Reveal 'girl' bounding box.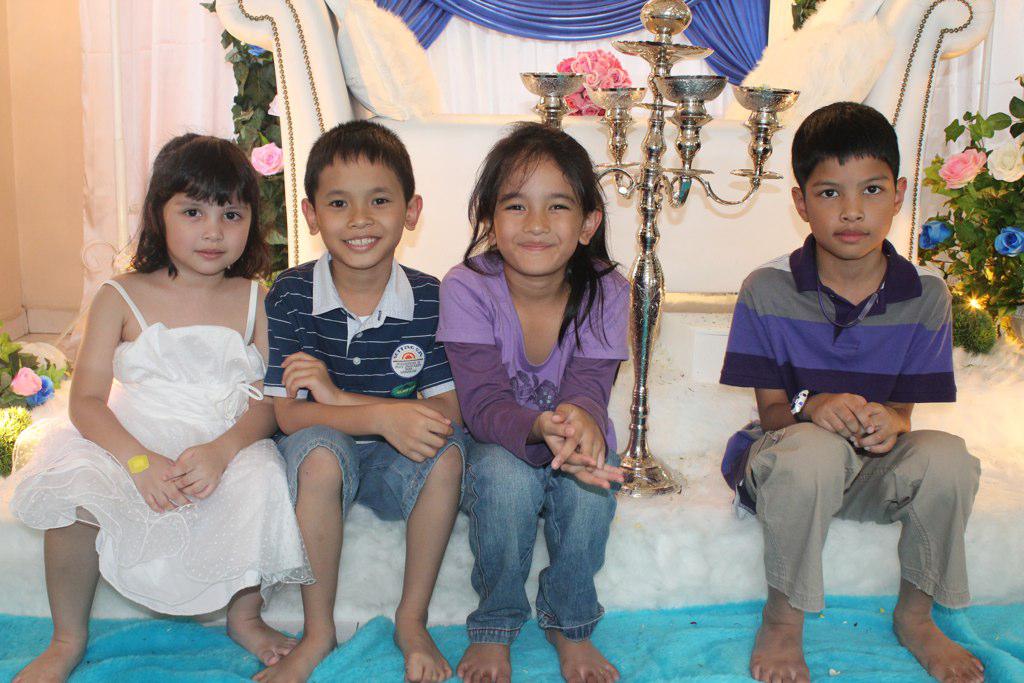
Revealed: [7, 126, 315, 682].
